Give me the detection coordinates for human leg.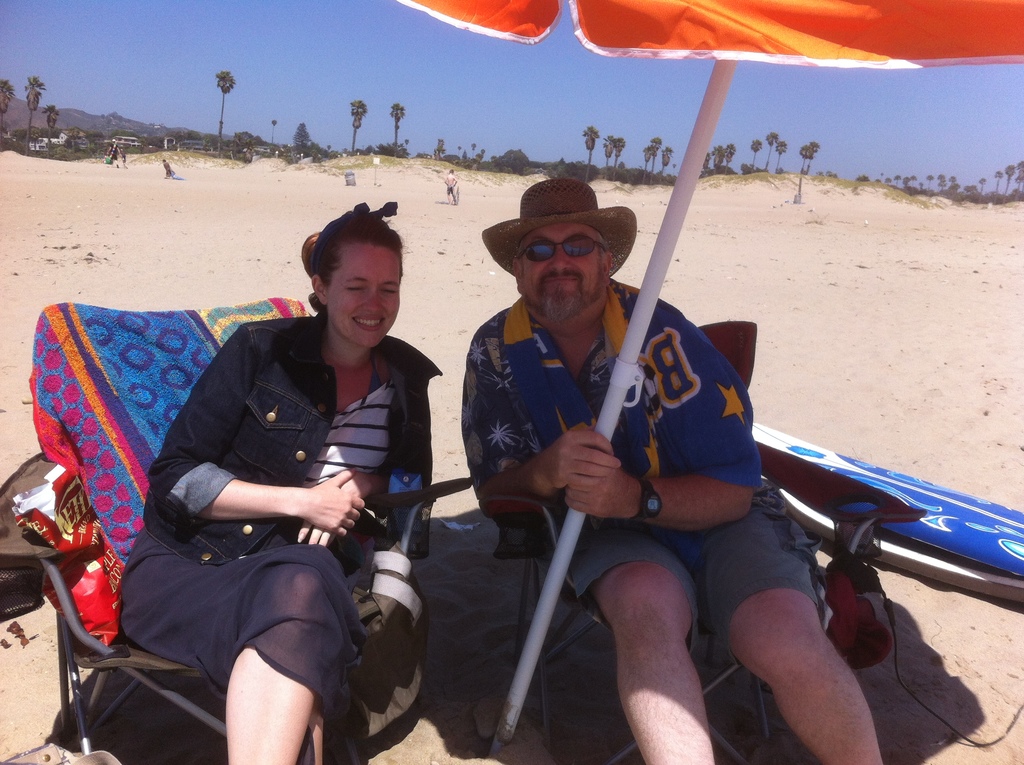
[left=116, top=540, right=353, bottom=764].
